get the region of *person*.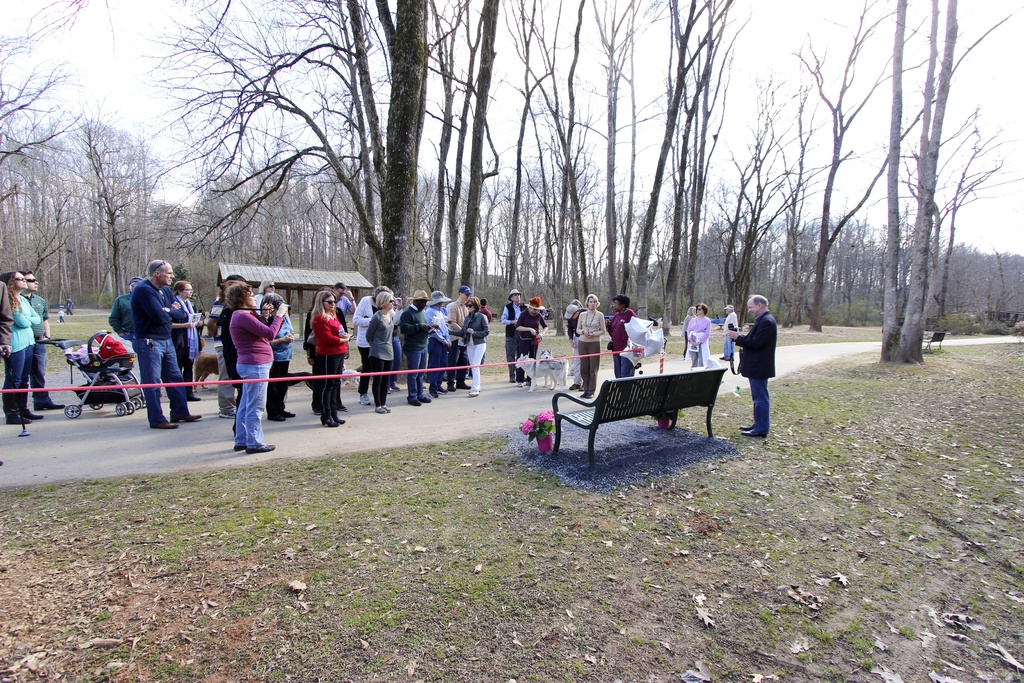
select_region(604, 294, 637, 385).
